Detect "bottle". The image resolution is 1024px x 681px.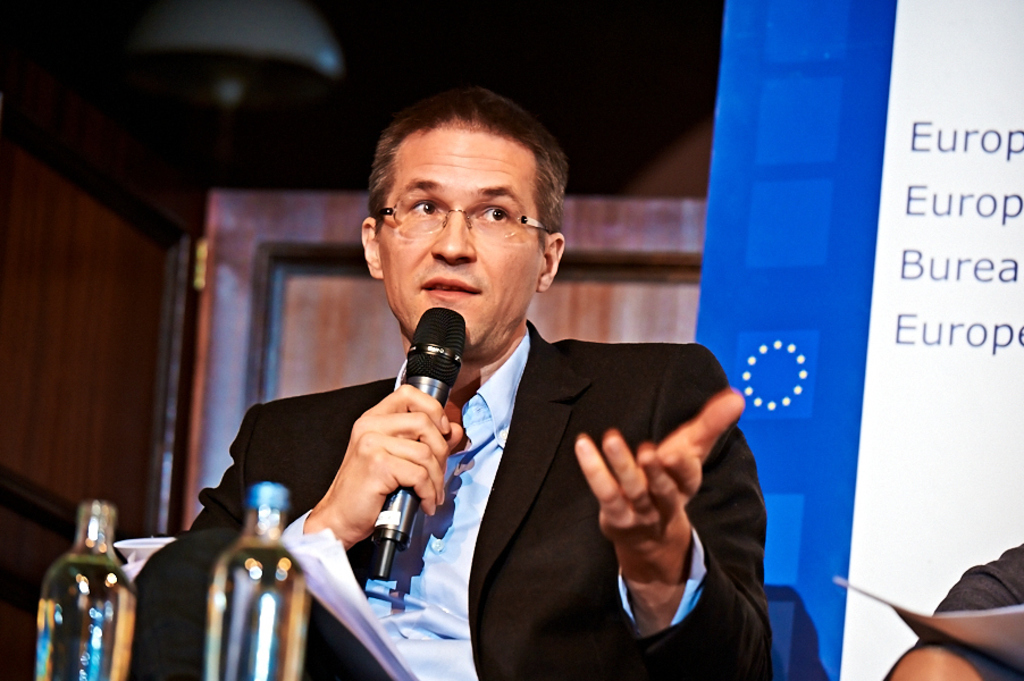
pyautogui.locateOnScreen(201, 480, 319, 680).
